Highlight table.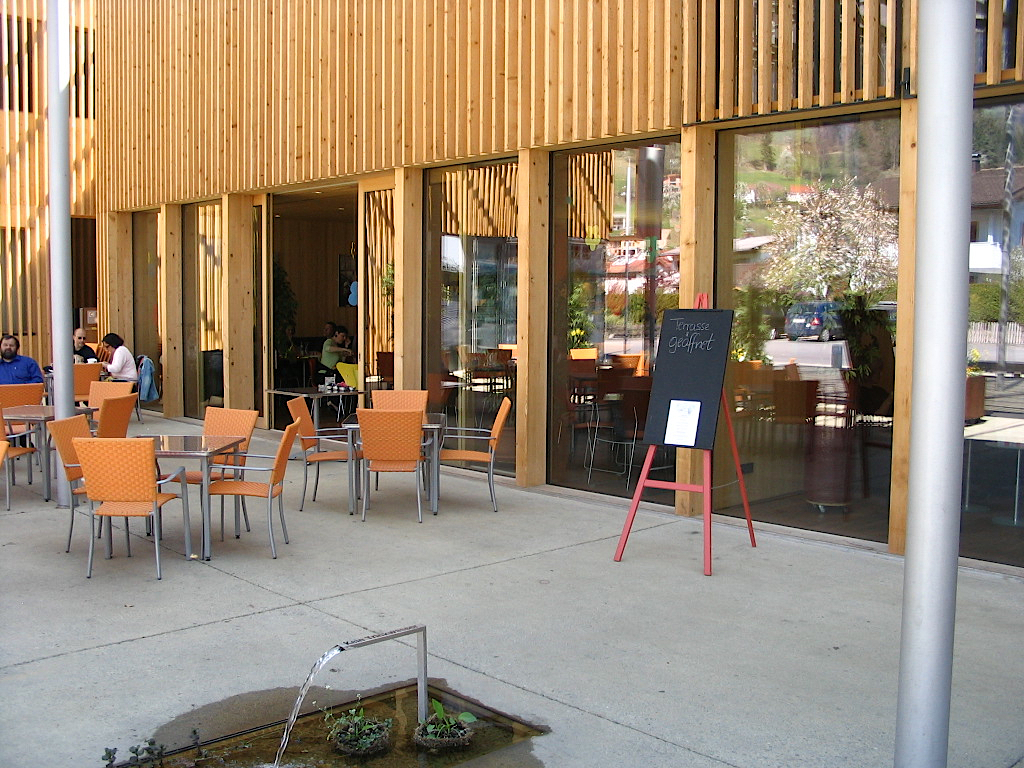
Highlighted region: bbox=(46, 426, 227, 563).
